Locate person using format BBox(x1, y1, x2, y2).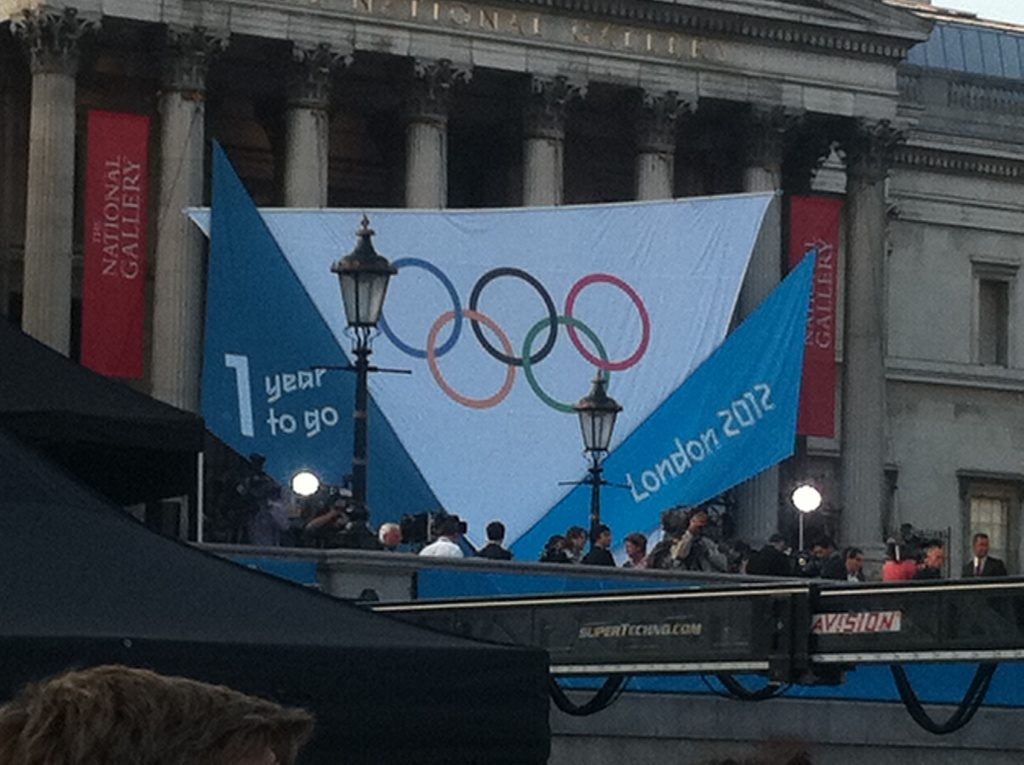
BBox(962, 531, 1009, 575).
